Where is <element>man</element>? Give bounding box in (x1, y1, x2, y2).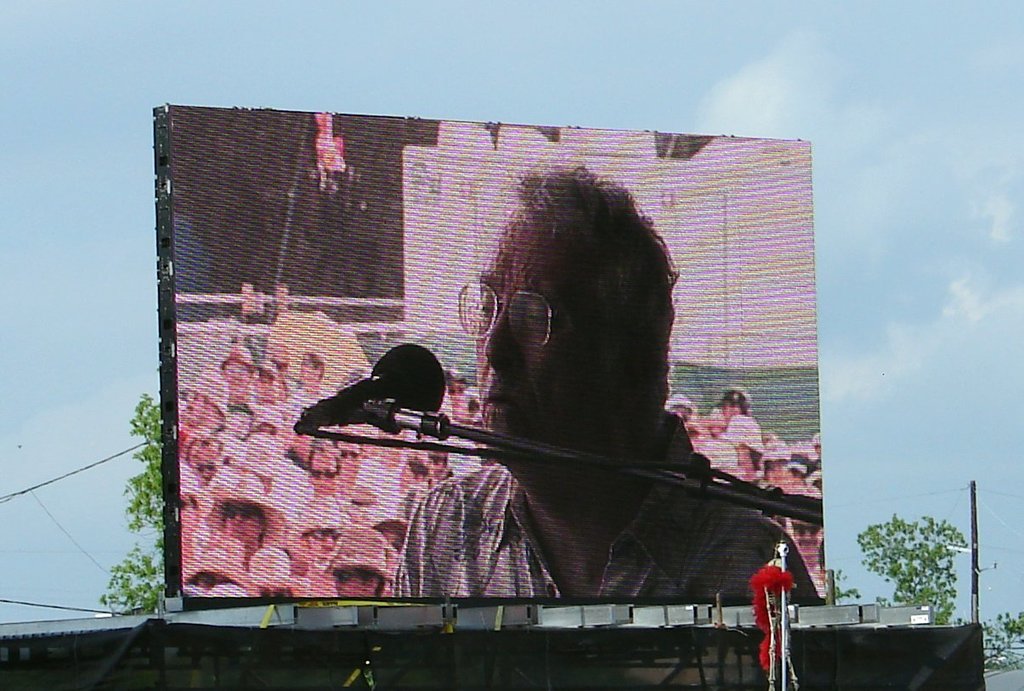
(388, 193, 766, 577).
